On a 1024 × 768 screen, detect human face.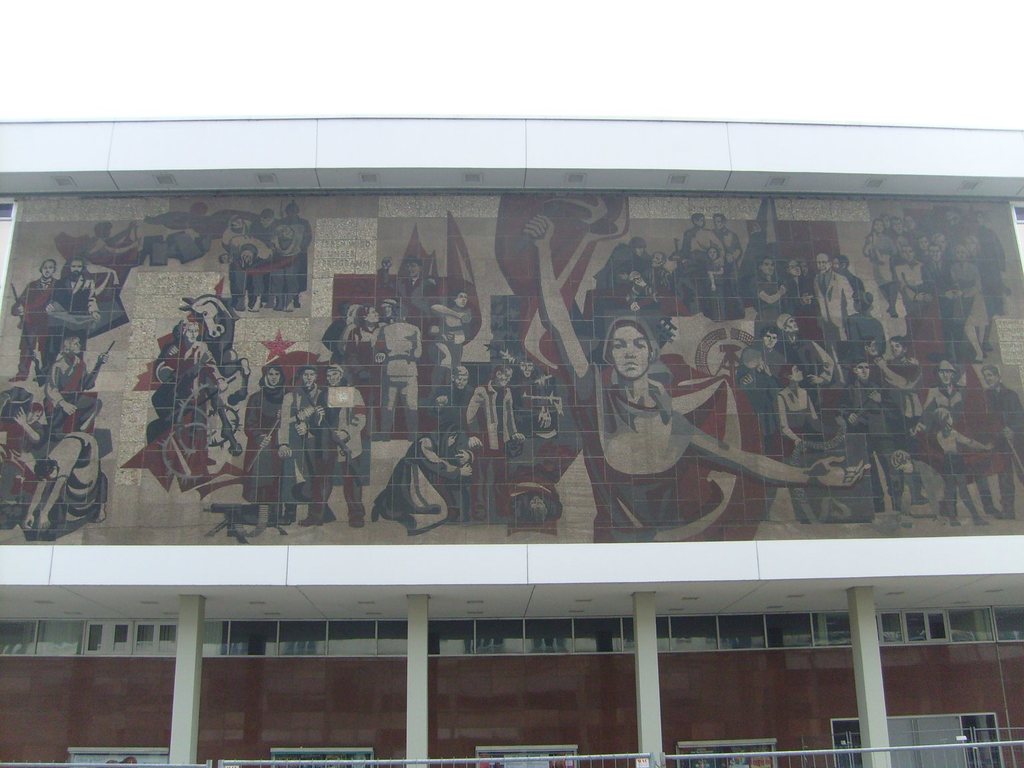
303, 369, 315, 386.
